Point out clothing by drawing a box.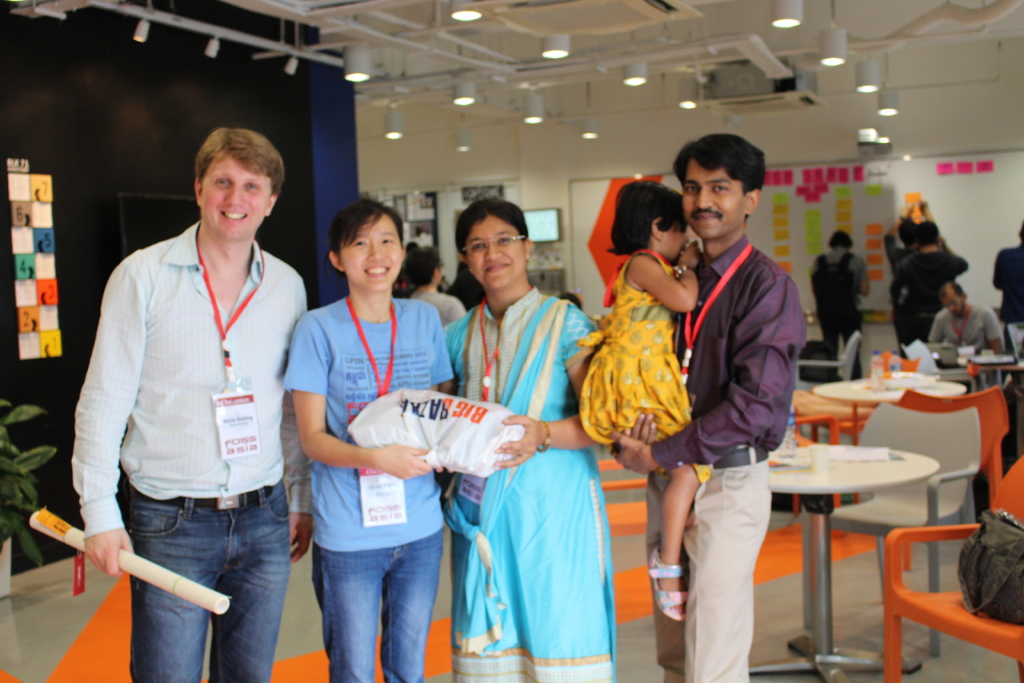
869:224:916:283.
